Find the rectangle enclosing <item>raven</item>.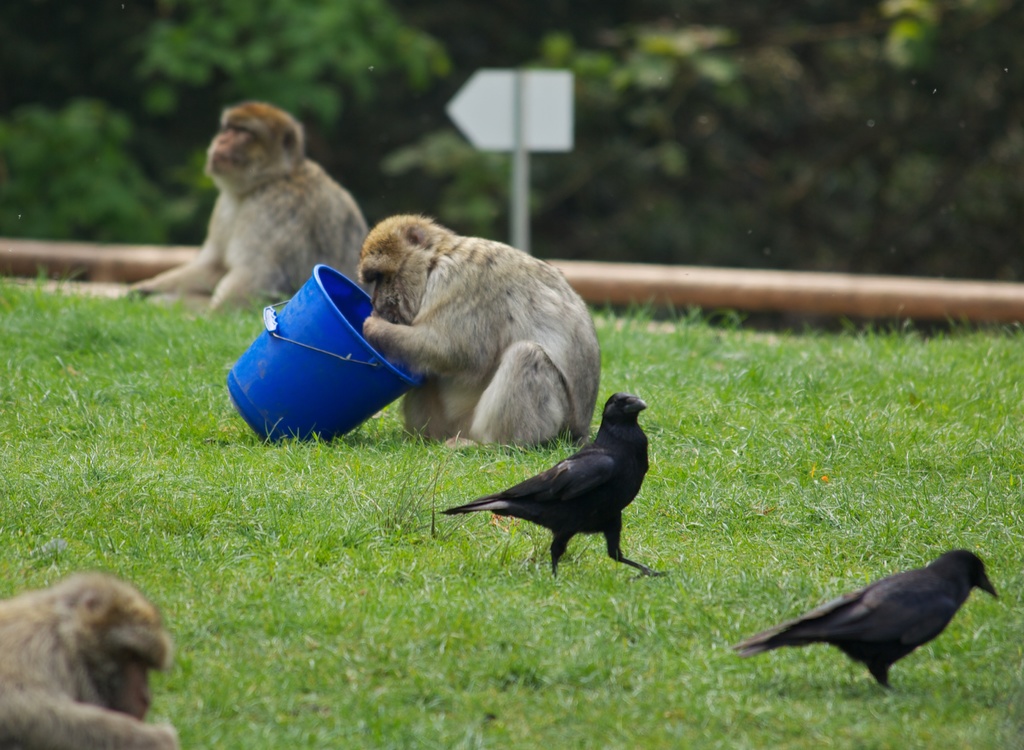
l=444, t=391, r=673, b=582.
